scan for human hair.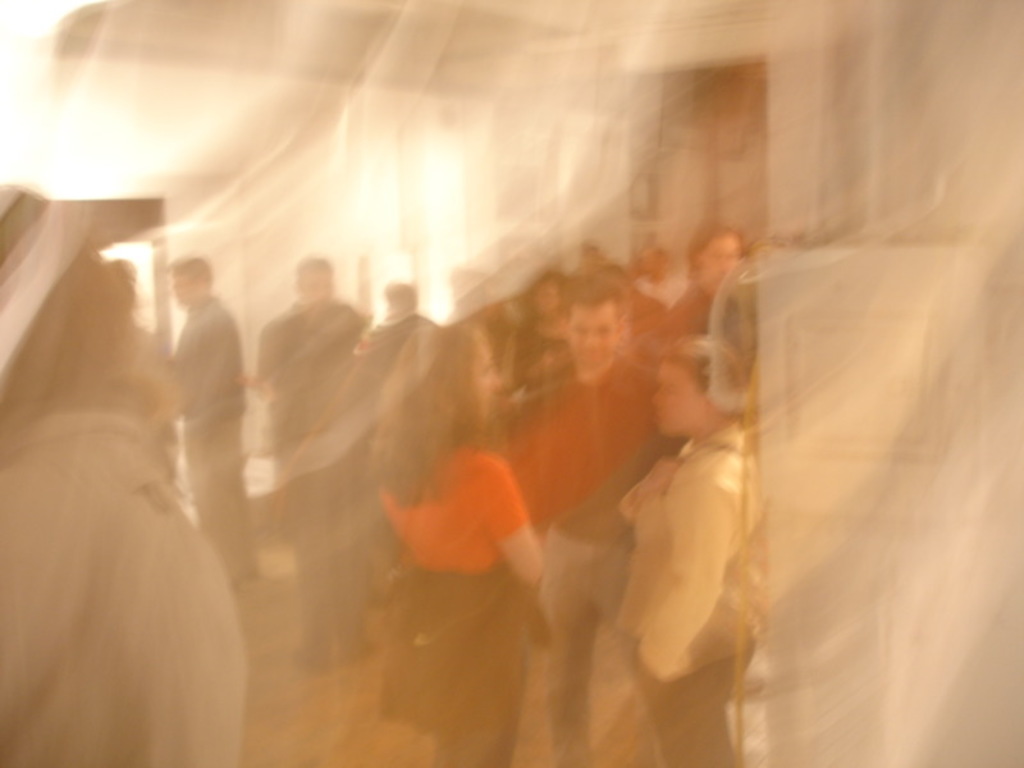
Scan result: [369,317,493,507].
